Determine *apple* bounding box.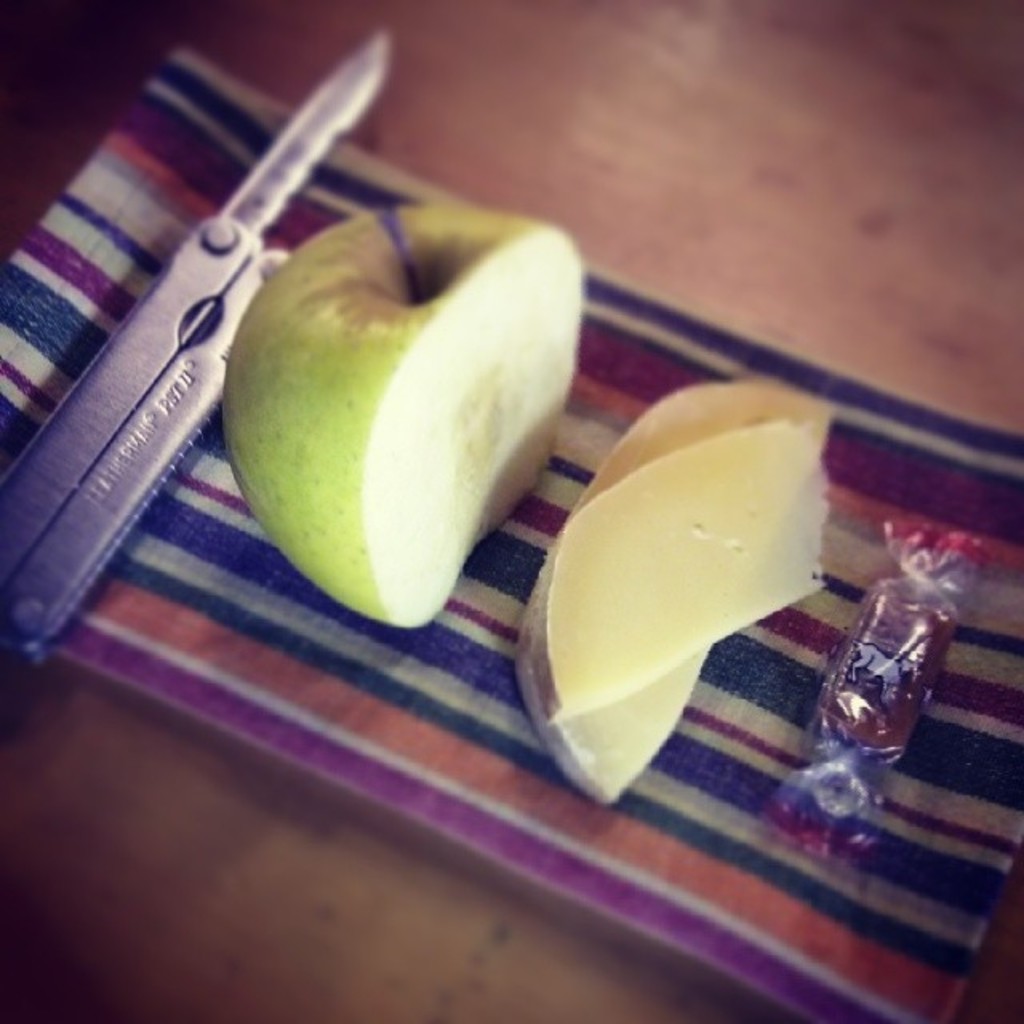
Determined: (x1=218, y1=192, x2=581, y2=659).
